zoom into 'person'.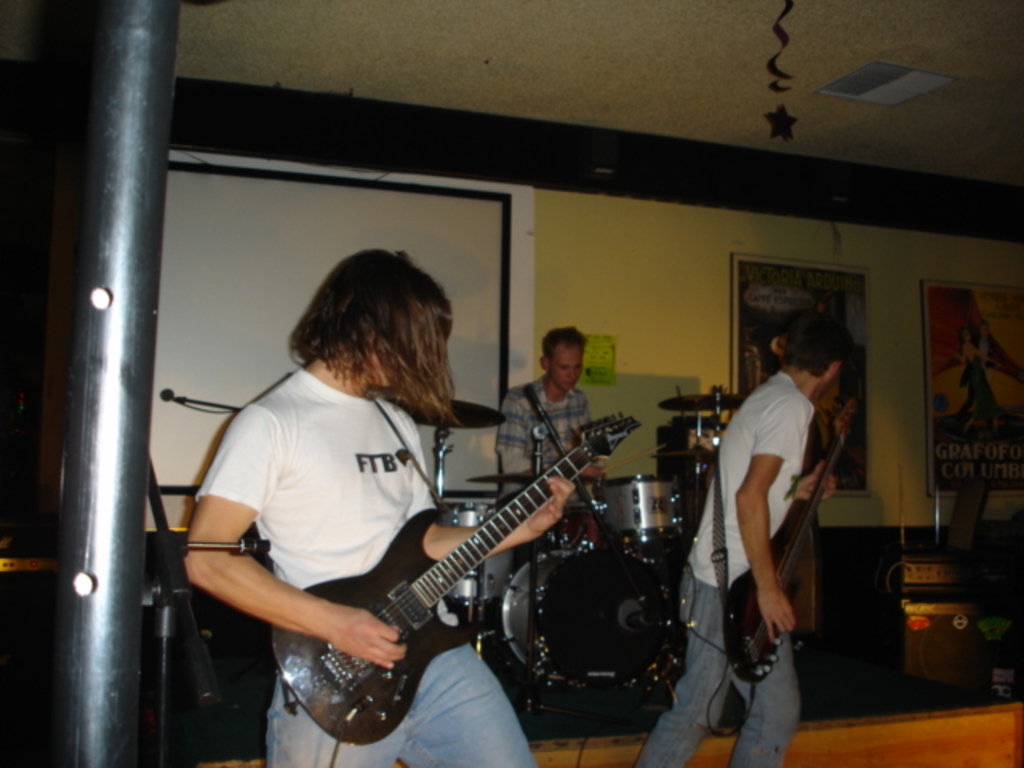
Zoom target: 187:246:576:766.
